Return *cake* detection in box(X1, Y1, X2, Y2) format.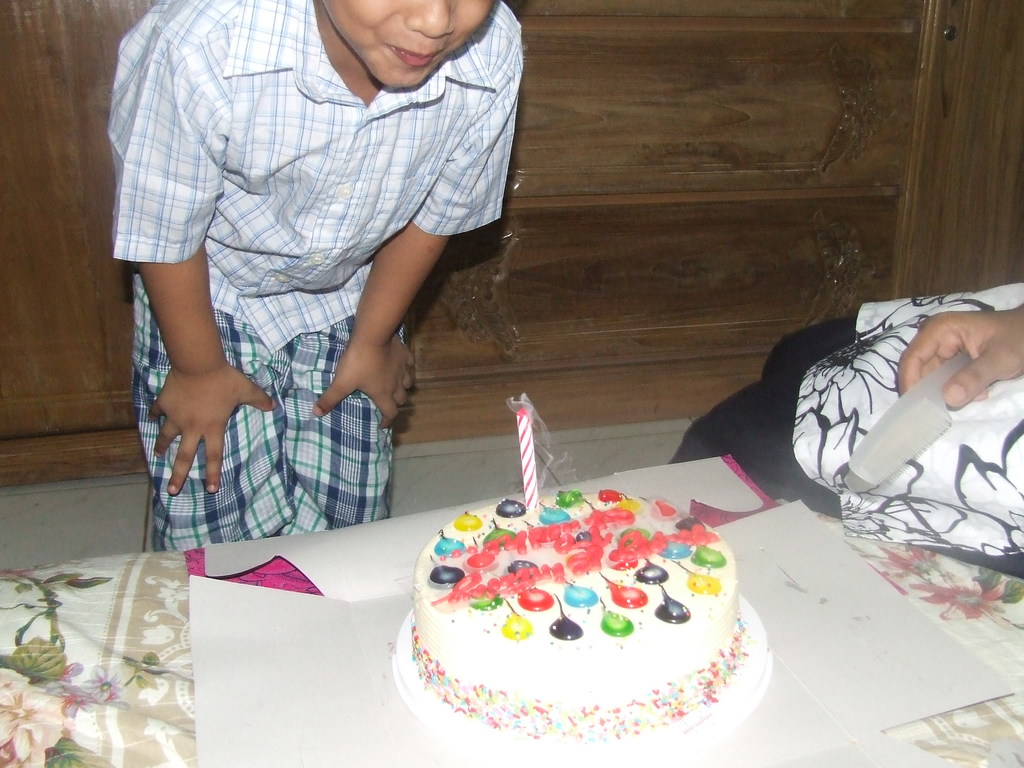
box(392, 488, 767, 767).
